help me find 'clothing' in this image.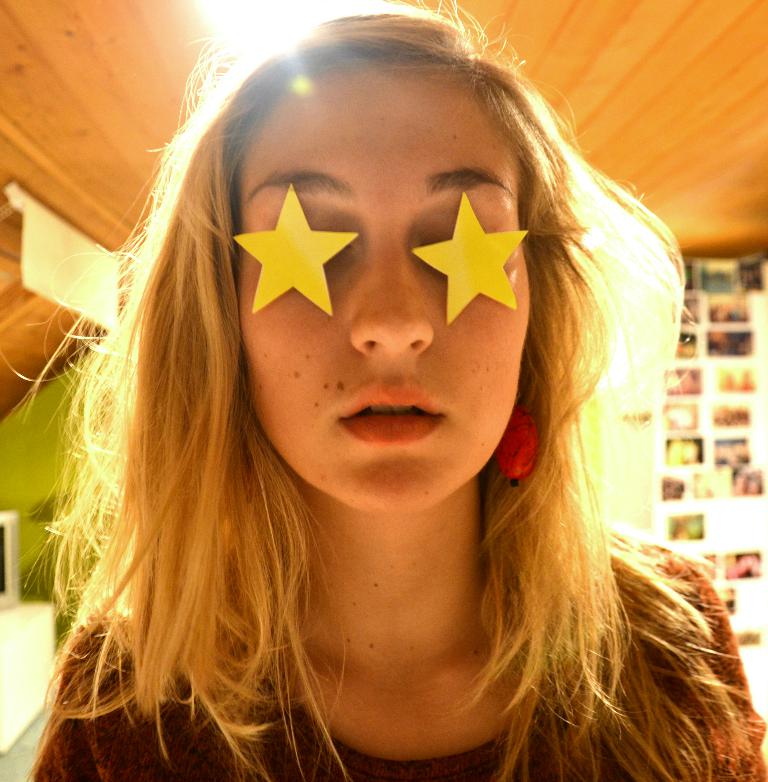
Found it: [left=29, top=544, right=767, bottom=781].
